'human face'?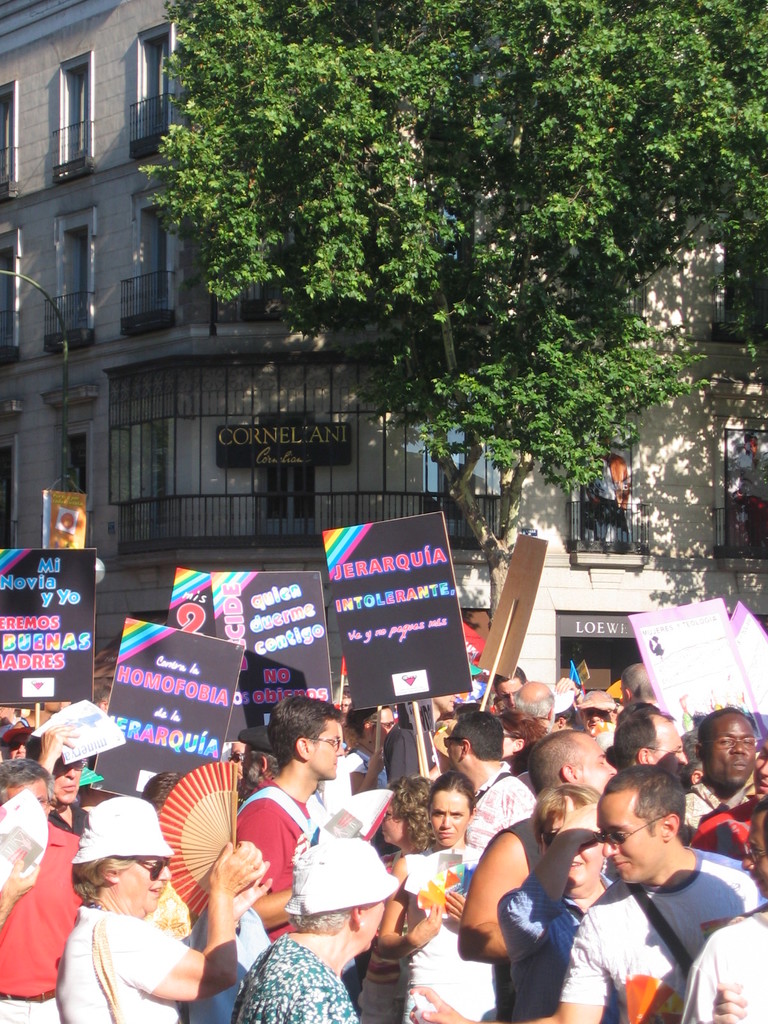
439,776,461,844
